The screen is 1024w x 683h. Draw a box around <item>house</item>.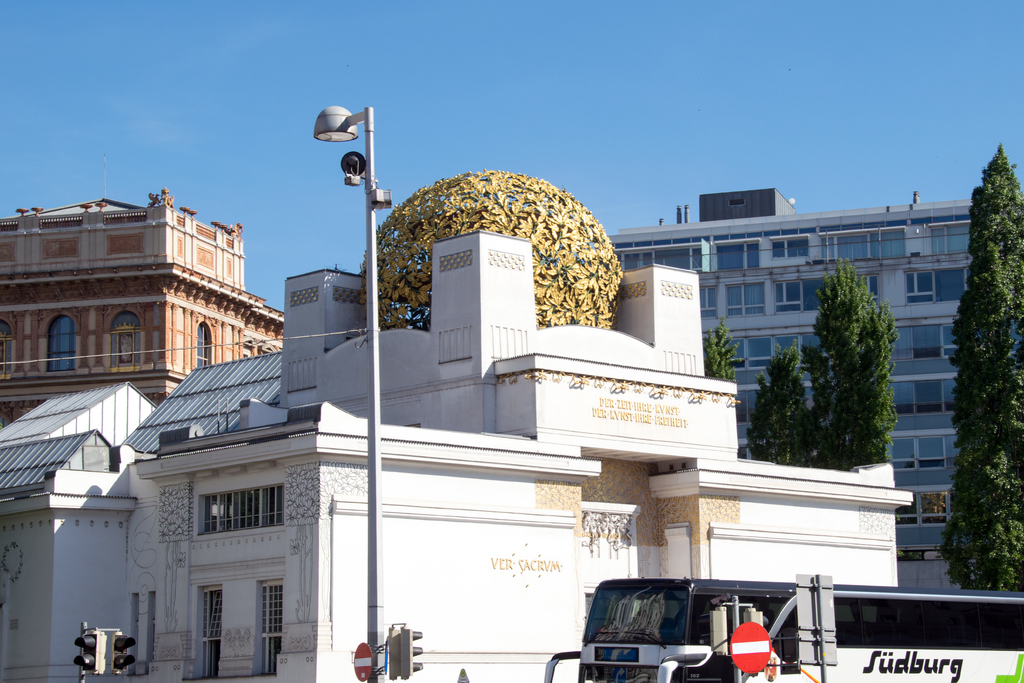
Rect(591, 185, 972, 588).
